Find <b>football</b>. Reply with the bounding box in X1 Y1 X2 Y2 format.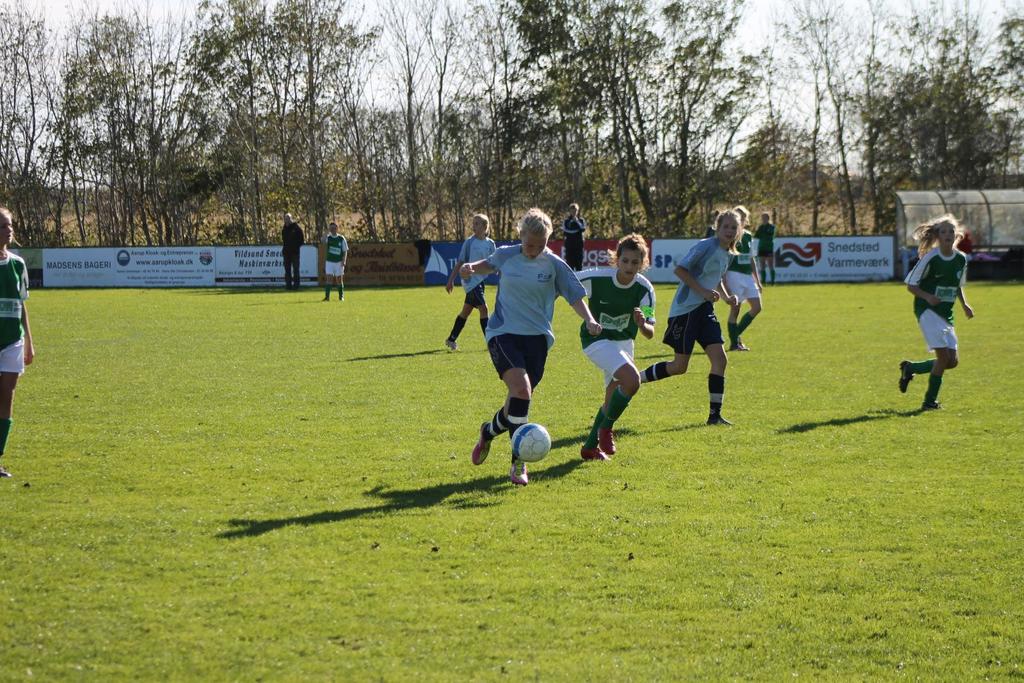
511 422 552 463.
